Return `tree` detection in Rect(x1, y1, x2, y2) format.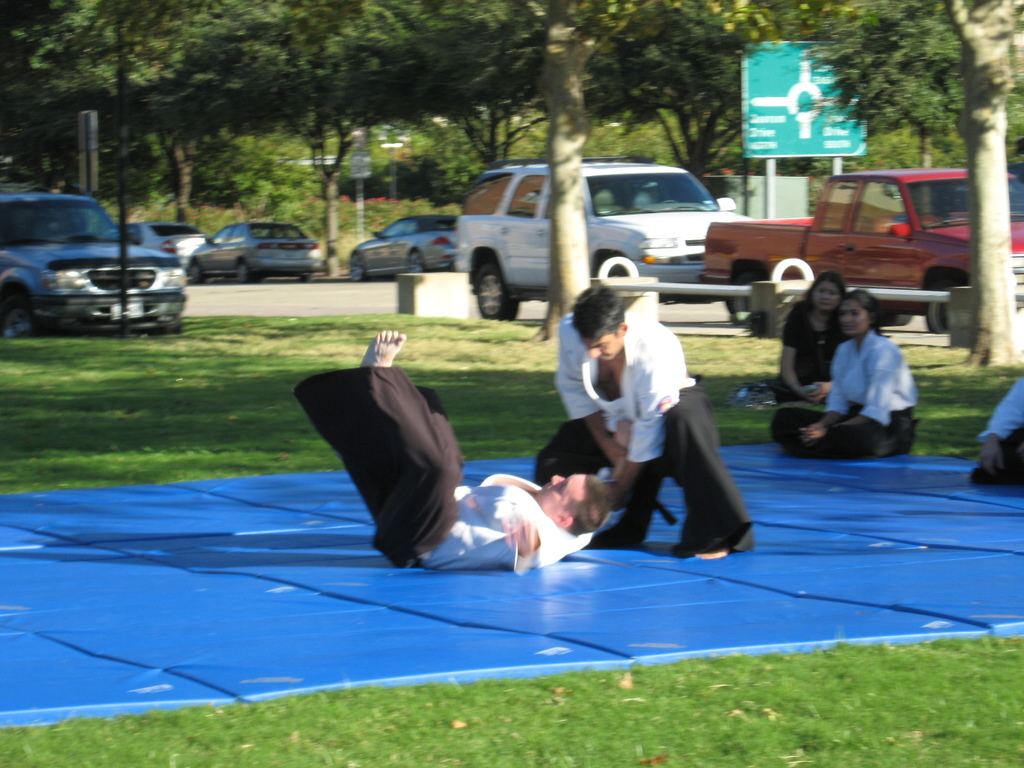
Rect(15, 0, 399, 271).
